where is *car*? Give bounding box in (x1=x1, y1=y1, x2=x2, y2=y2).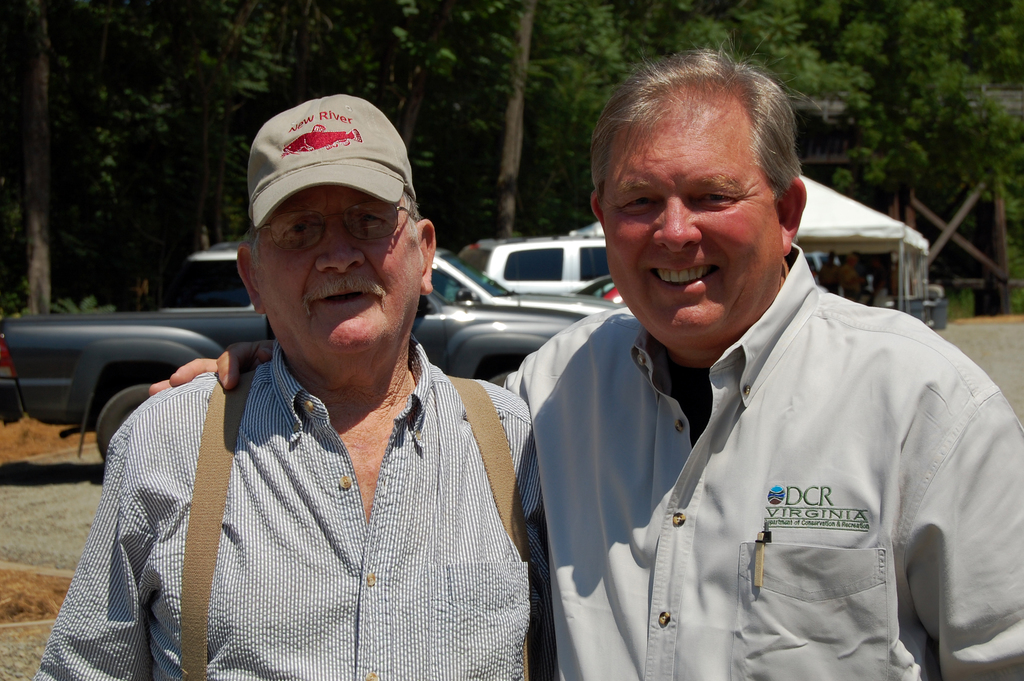
(x1=3, y1=244, x2=630, y2=468).
